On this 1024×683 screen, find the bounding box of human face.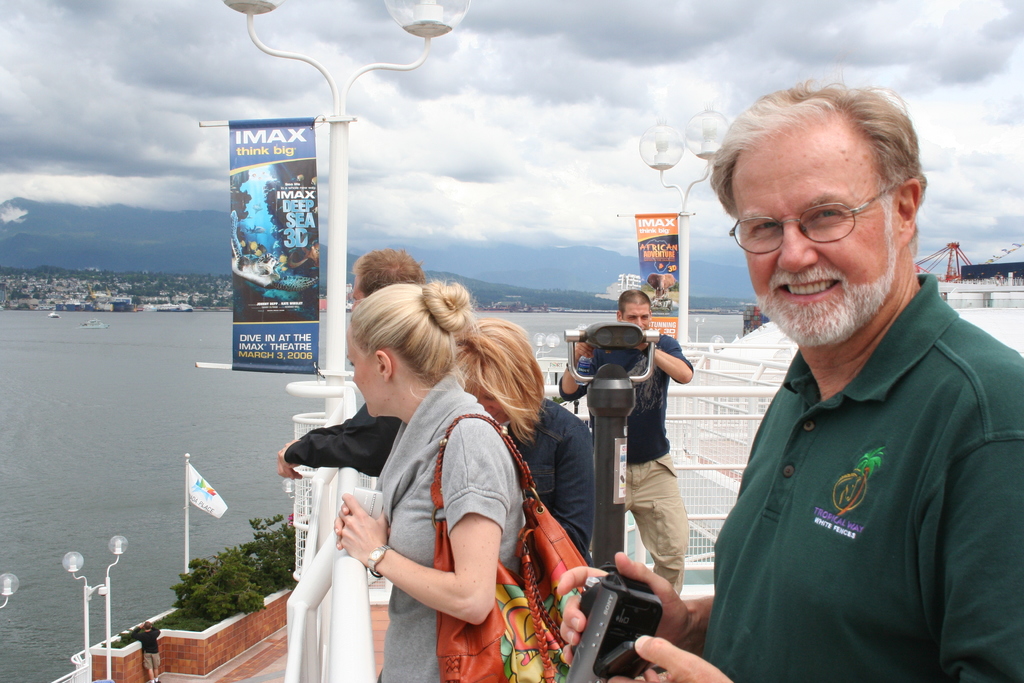
Bounding box: <bbox>728, 126, 898, 333</bbox>.
